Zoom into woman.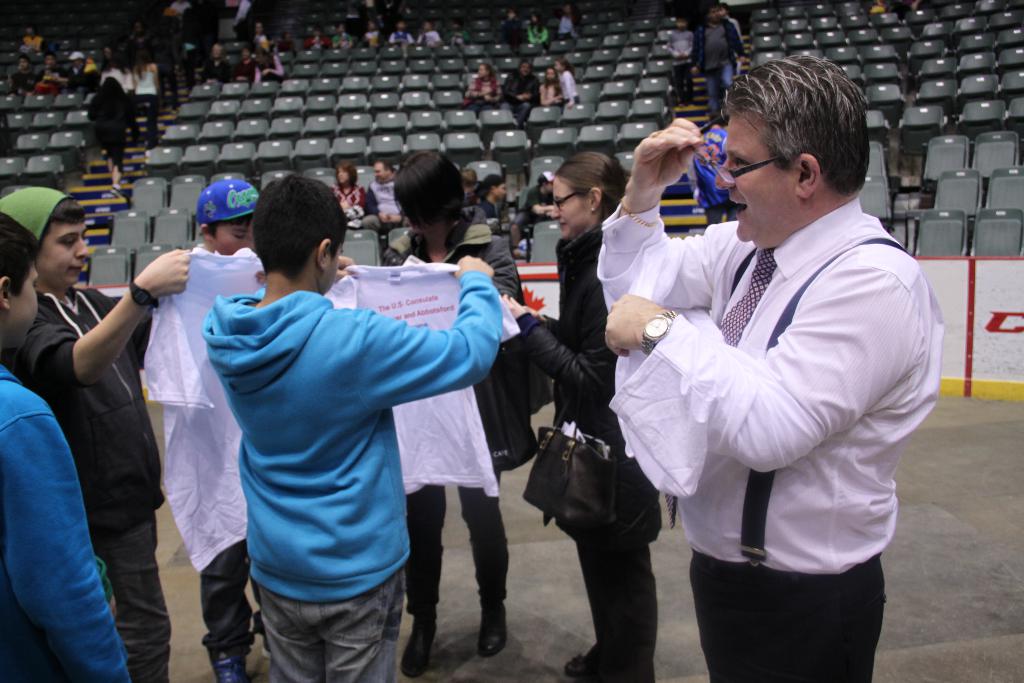
Zoom target: bbox(326, 163, 374, 218).
